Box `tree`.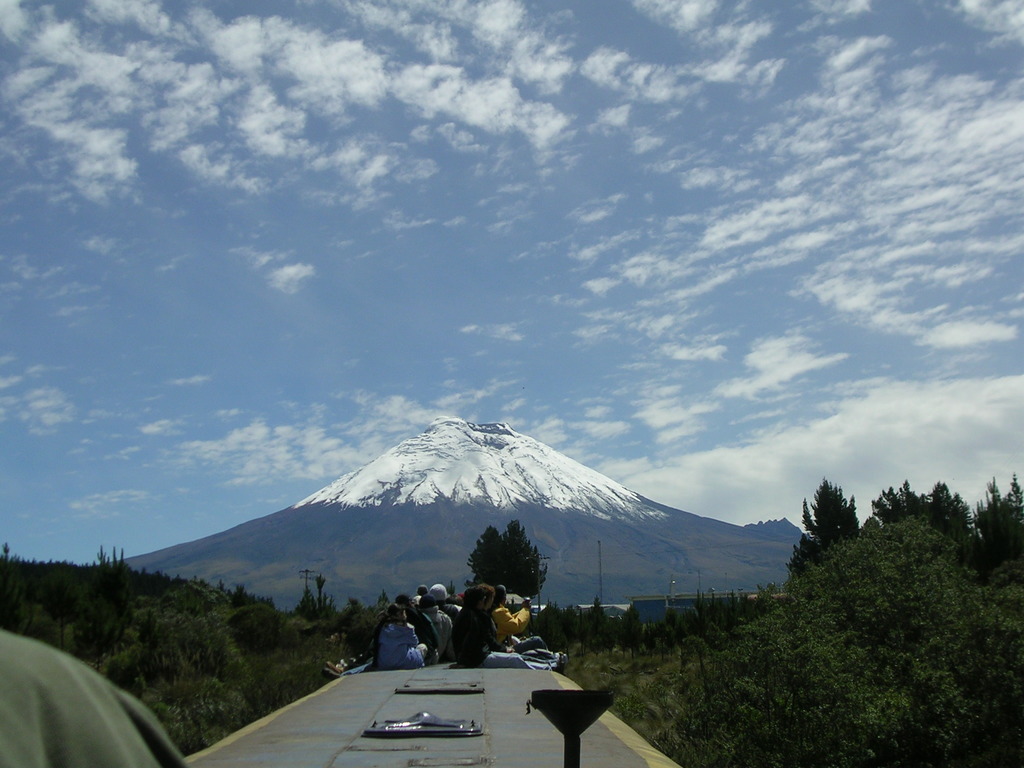
pyautogui.locateOnScreen(929, 483, 961, 574).
